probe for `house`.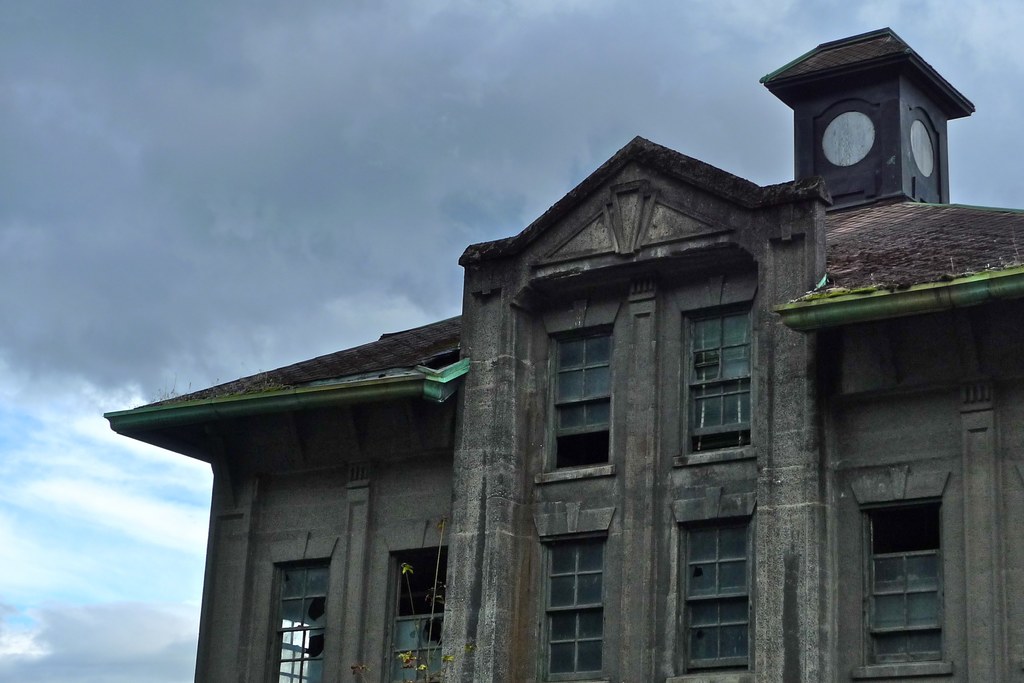
Probe result: rect(99, 26, 1023, 682).
